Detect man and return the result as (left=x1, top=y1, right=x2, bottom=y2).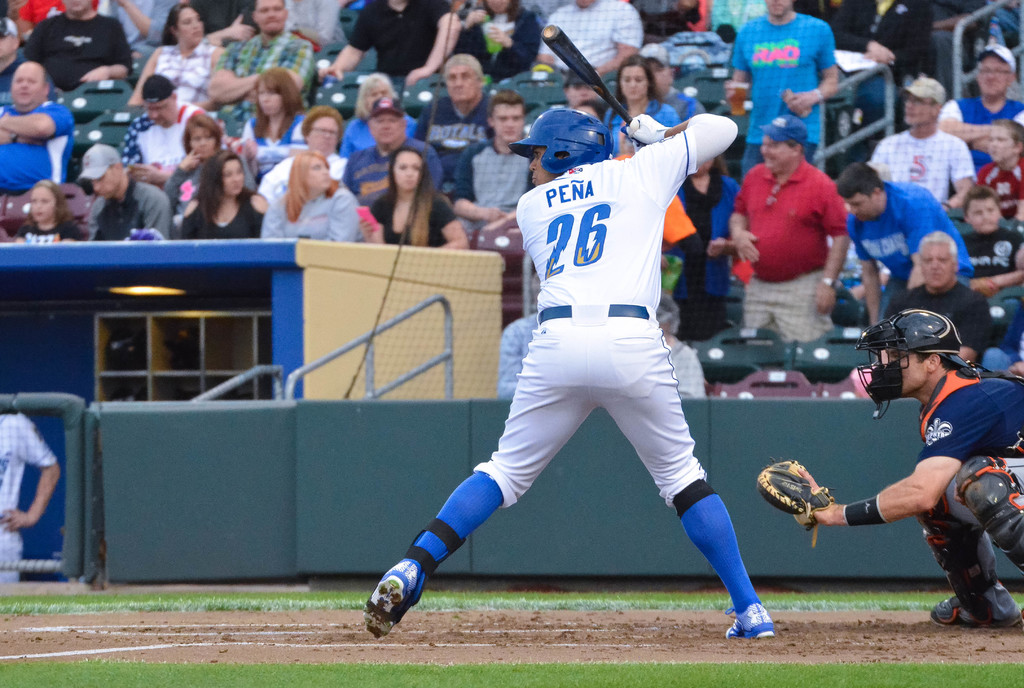
(left=939, top=39, right=1023, bottom=165).
